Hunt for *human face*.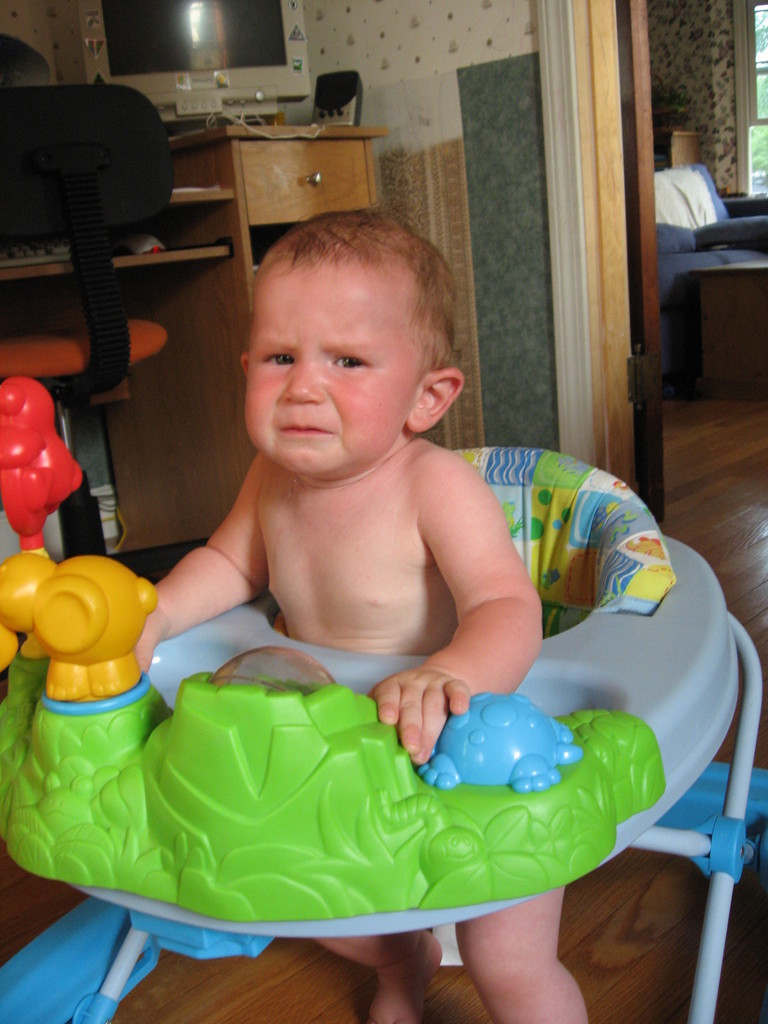
Hunted down at (243,253,423,470).
